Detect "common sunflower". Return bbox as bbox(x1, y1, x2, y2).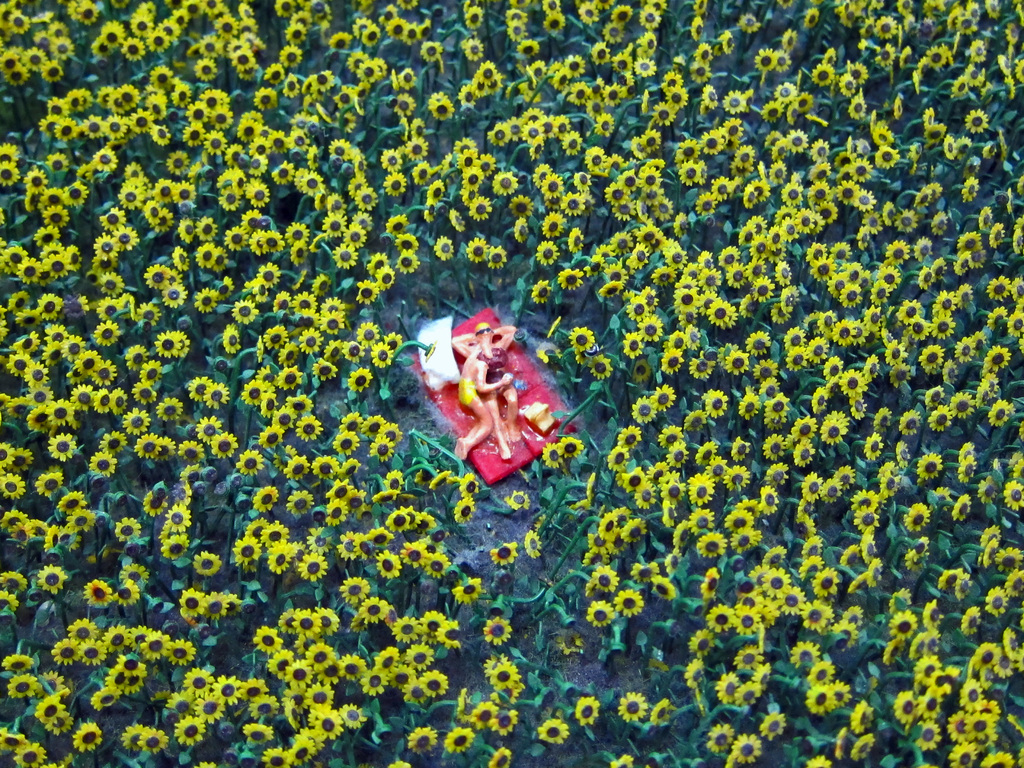
bbox(178, 721, 200, 742).
